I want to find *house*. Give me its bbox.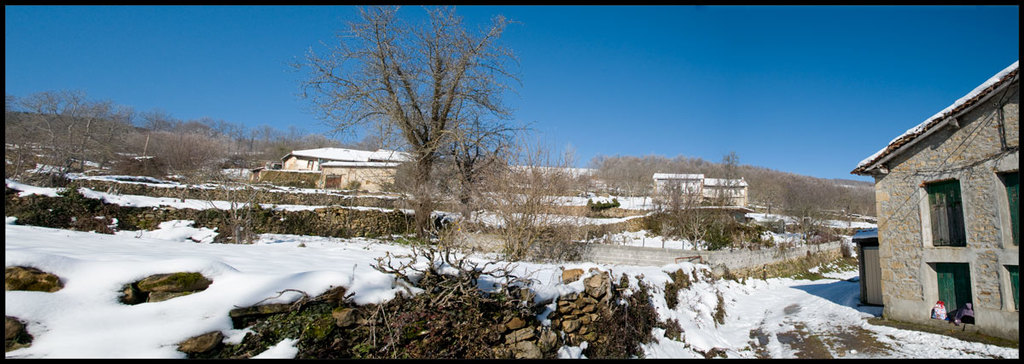
{"x1": 667, "y1": 164, "x2": 746, "y2": 220}.
